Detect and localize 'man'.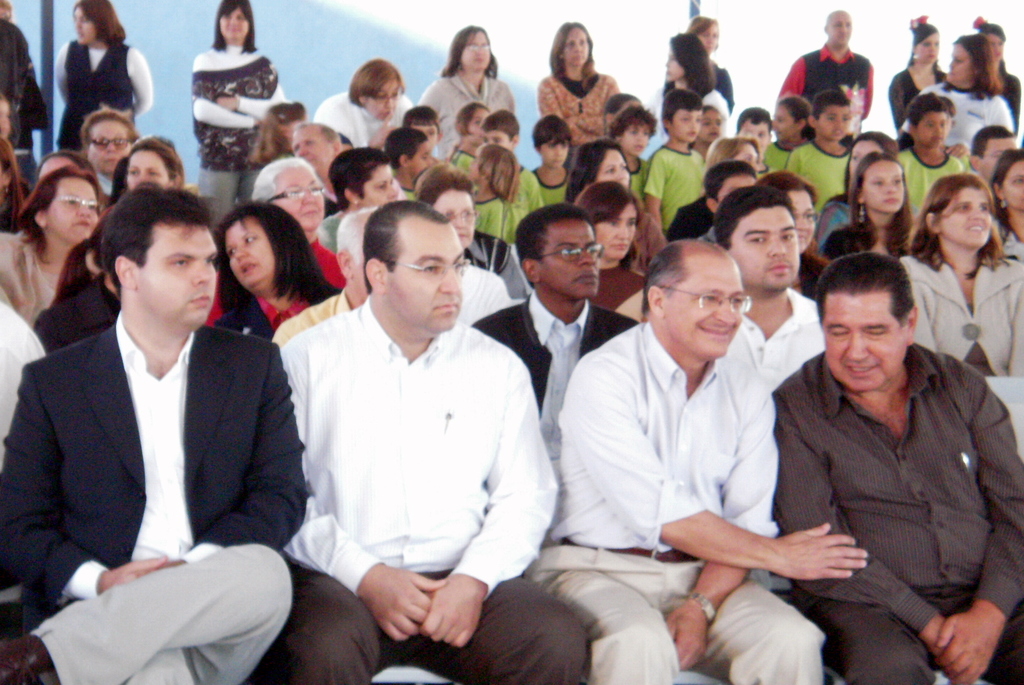
Localized at {"left": 696, "top": 158, "right": 755, "bottom": 242}.
